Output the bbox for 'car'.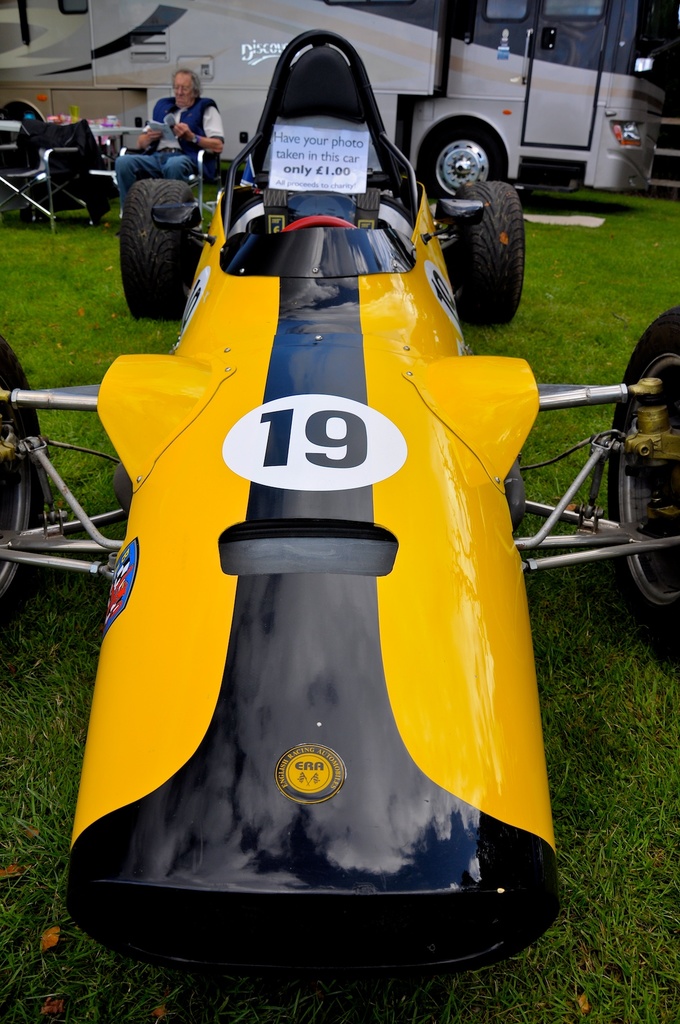
x1=45 y1=95 x2=589 y2=965.
